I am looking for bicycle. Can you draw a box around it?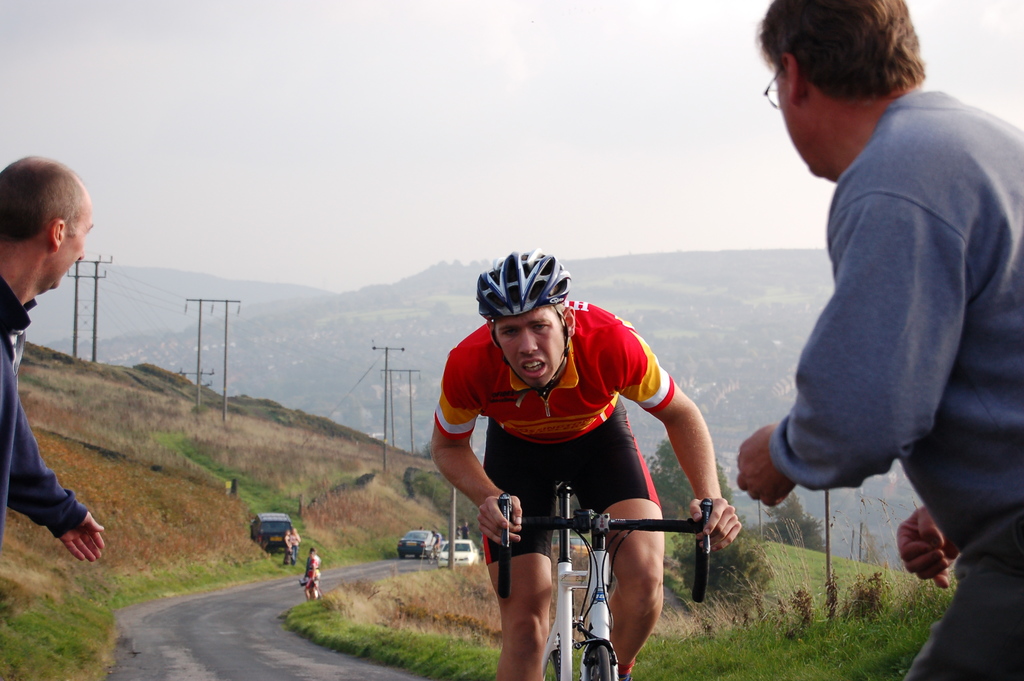
Sure, the bounding box is left=290, top=541, right=307, bottom=565.
